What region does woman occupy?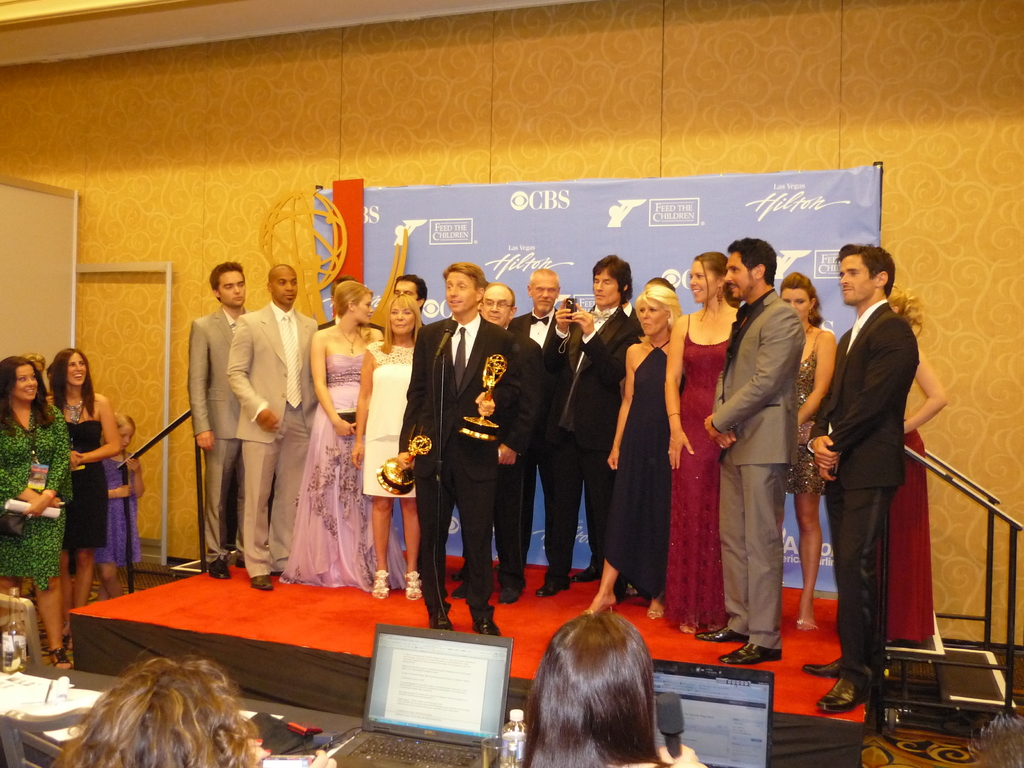
region(881, 279, 949, 641).
